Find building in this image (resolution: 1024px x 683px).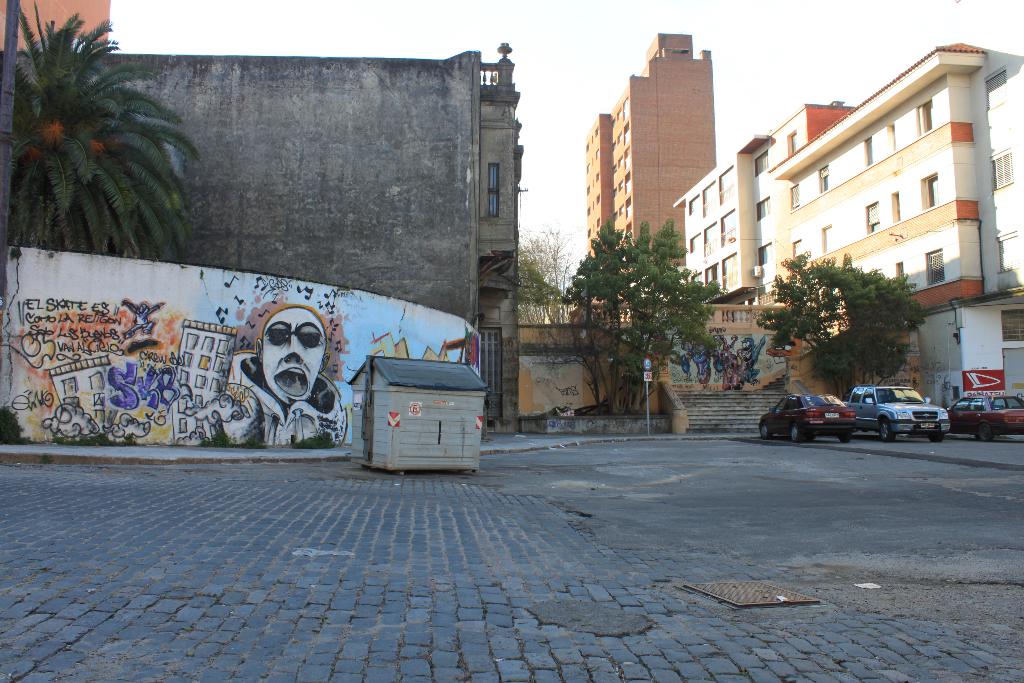
(0,0,109,50).
